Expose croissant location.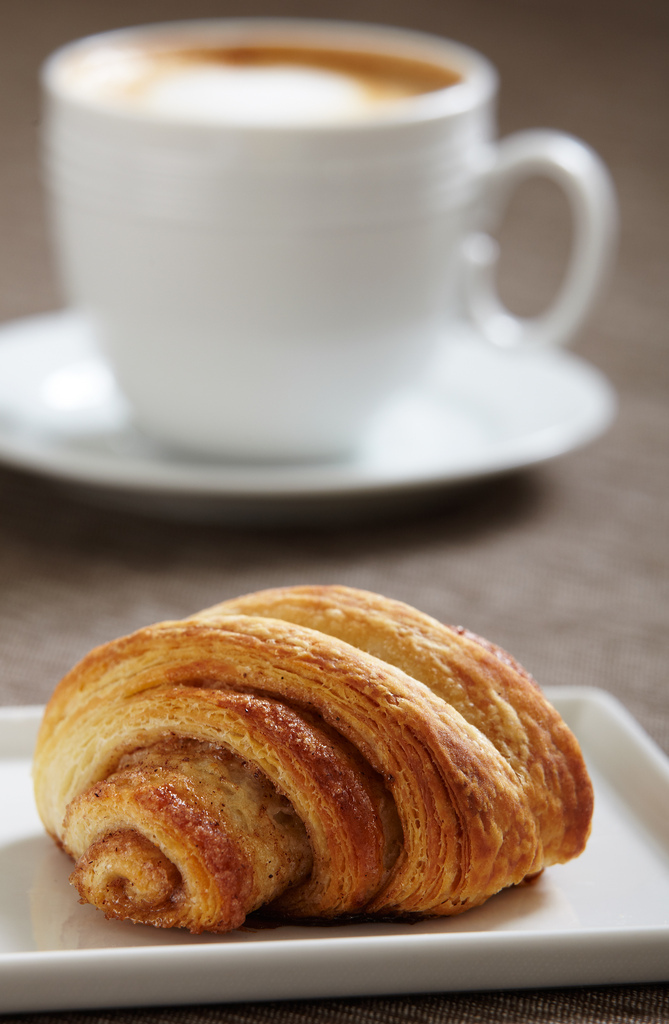
Exposed at pyautogui.locateOnScreen(26, 580, 587, 925).
